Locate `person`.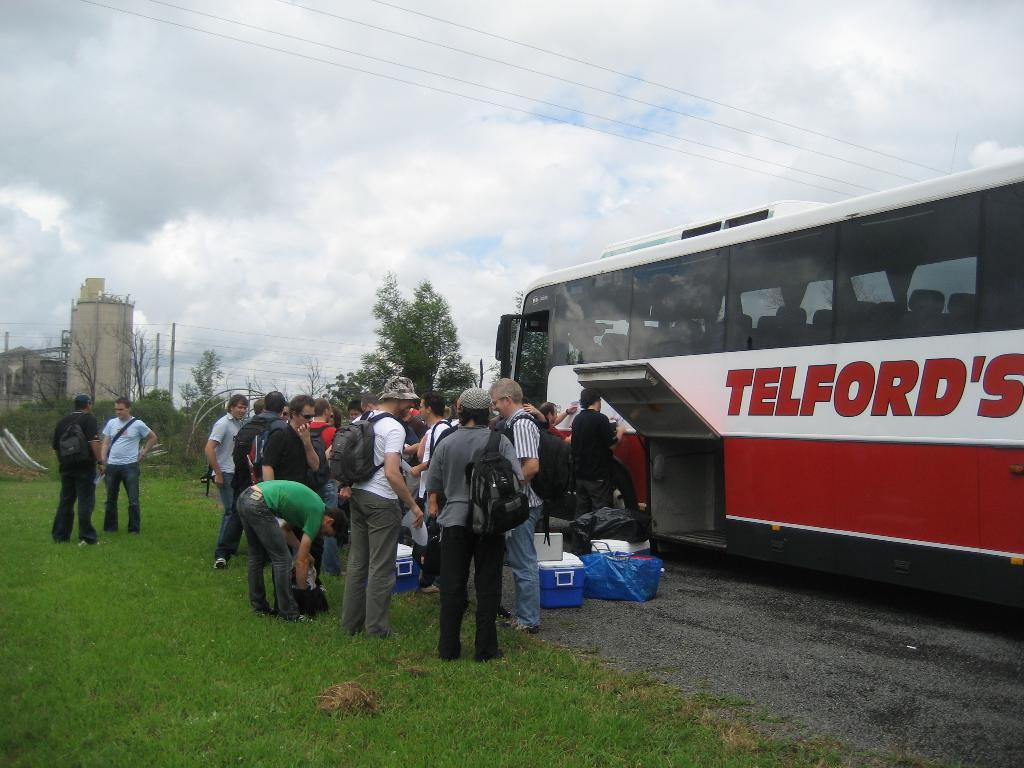
Bounding box: rect(537, 399, 574, 451).
